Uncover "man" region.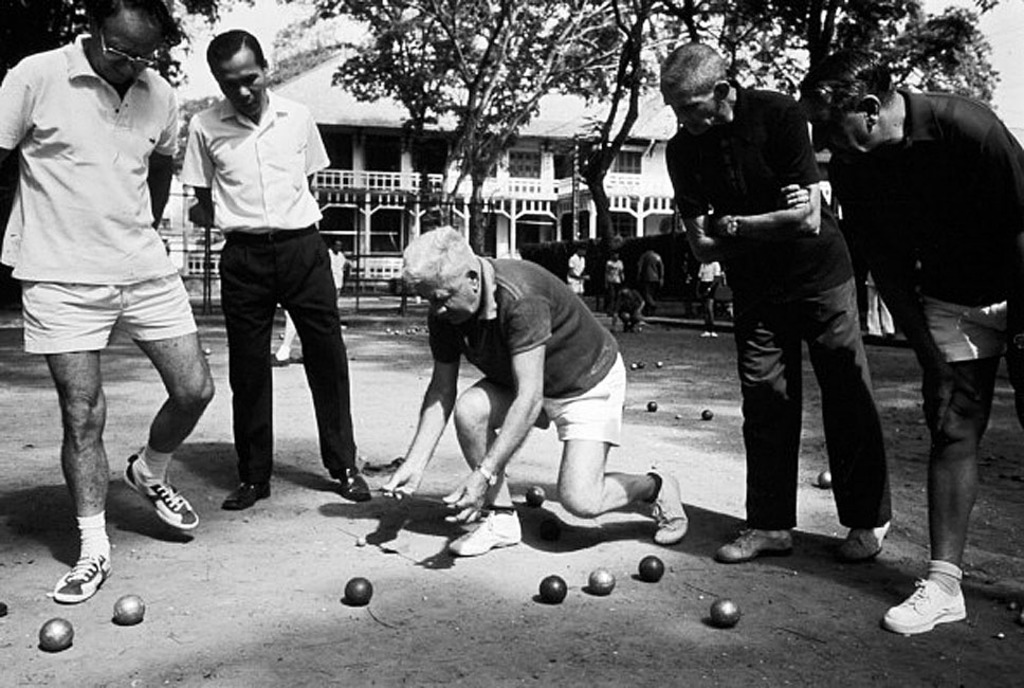
Uncovered: {"x1": 656, "y1": 42, "x2": 898, "y2": 566}.
